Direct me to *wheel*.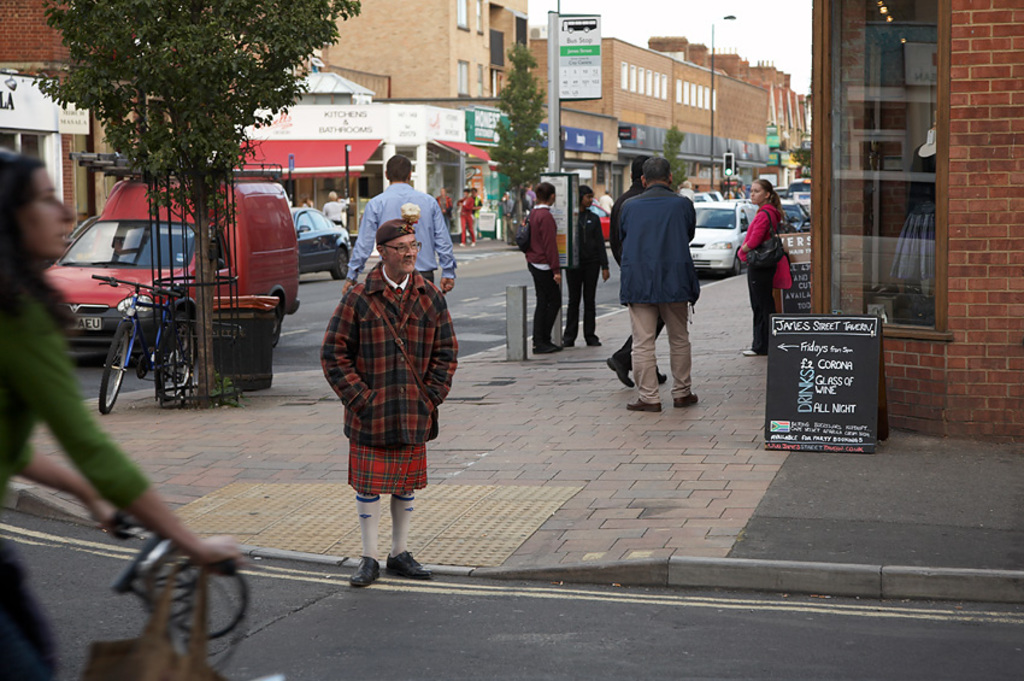
Direction: (101,321,133,411).
